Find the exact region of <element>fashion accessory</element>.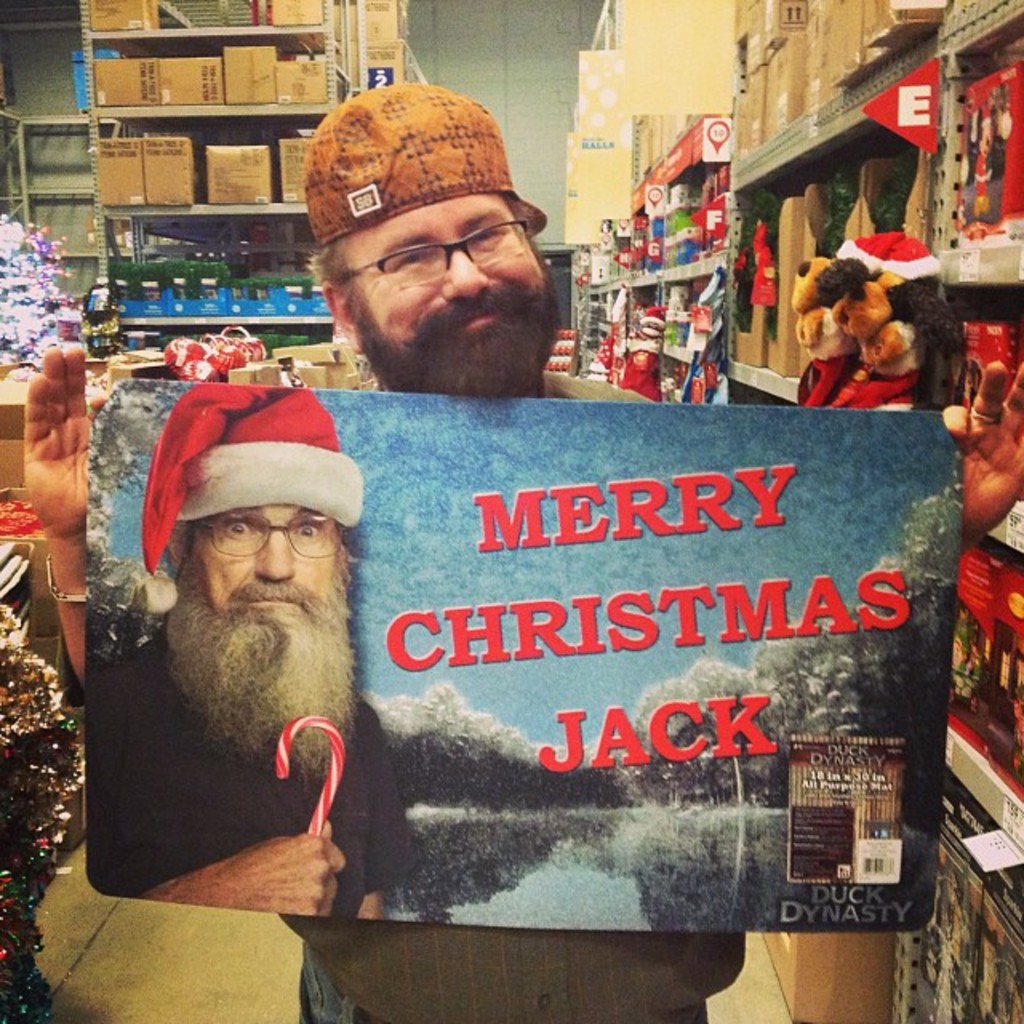
Exact region: bbox=[334, 216, 531, 291].
